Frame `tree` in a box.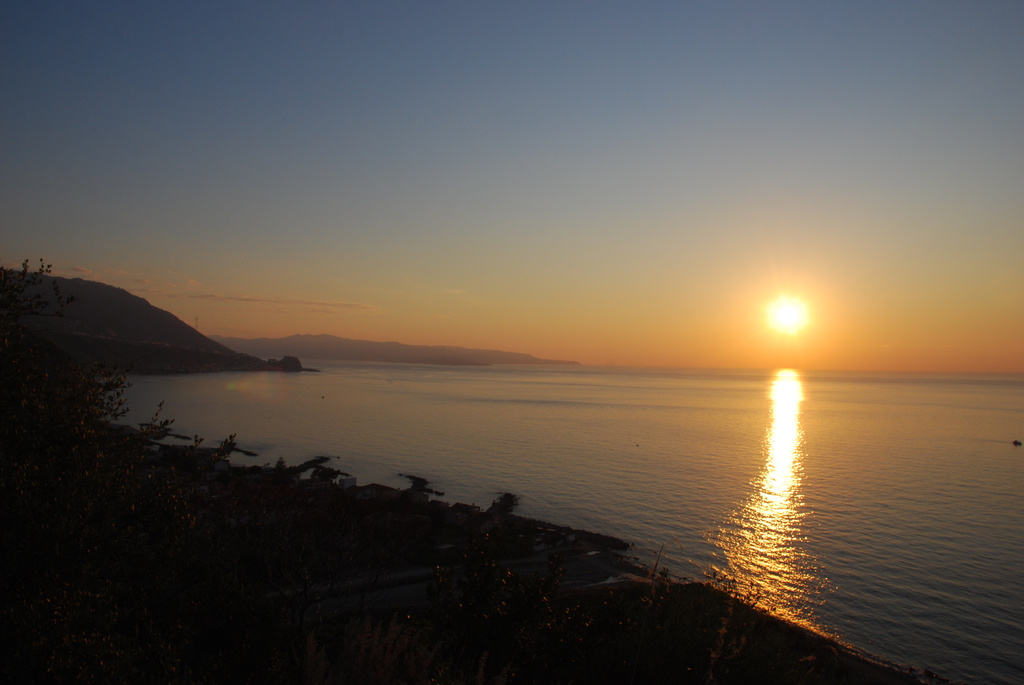
<region>0, 253, 172, 505</region>.
